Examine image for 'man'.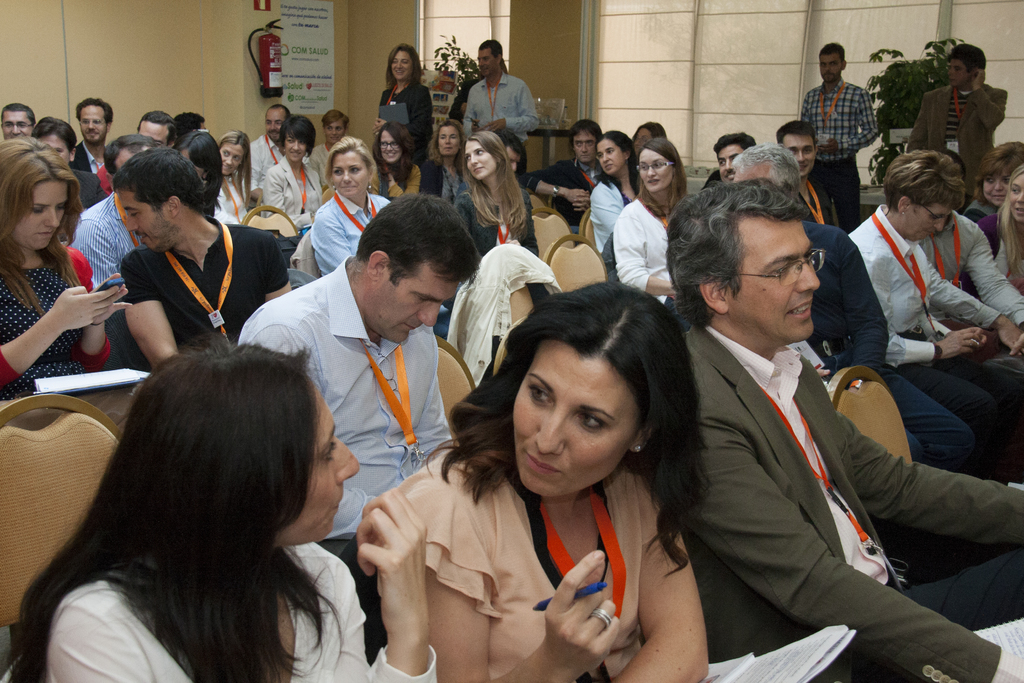
Examination result: [left=68, top=135, right=155, bottom=291].
